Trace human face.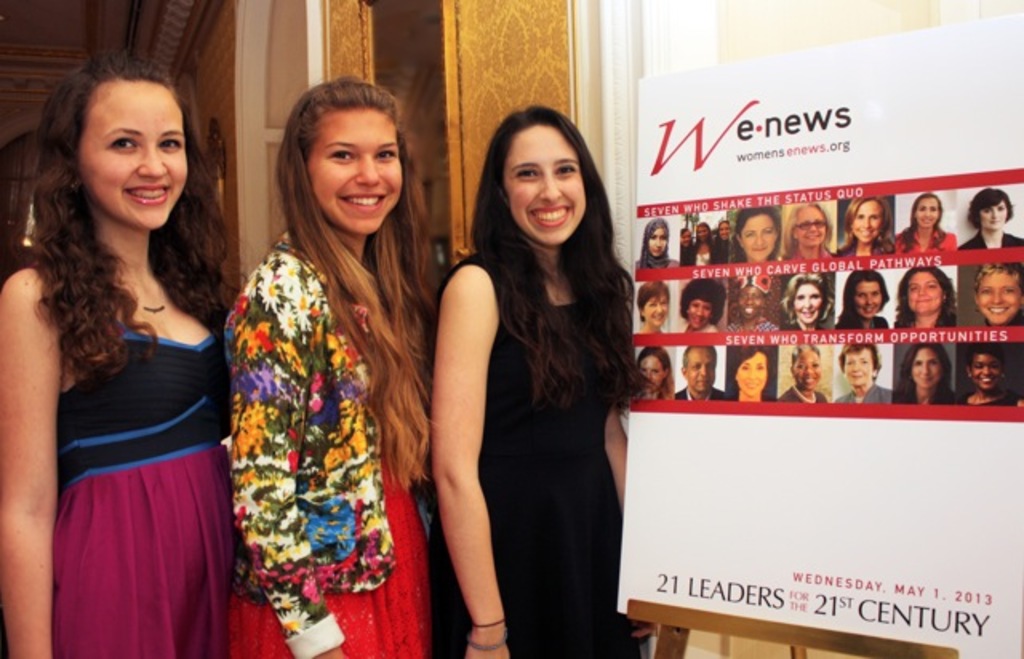
Traced to locate(742, 211, 778, 259).
